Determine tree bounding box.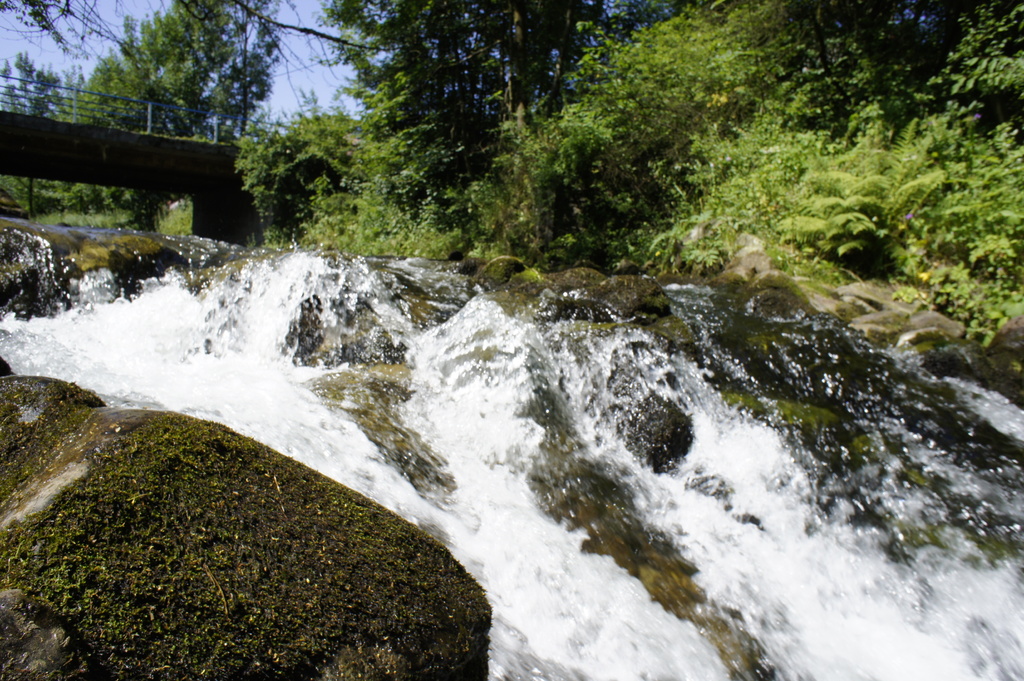
Determined: 790/1/1023/365.
